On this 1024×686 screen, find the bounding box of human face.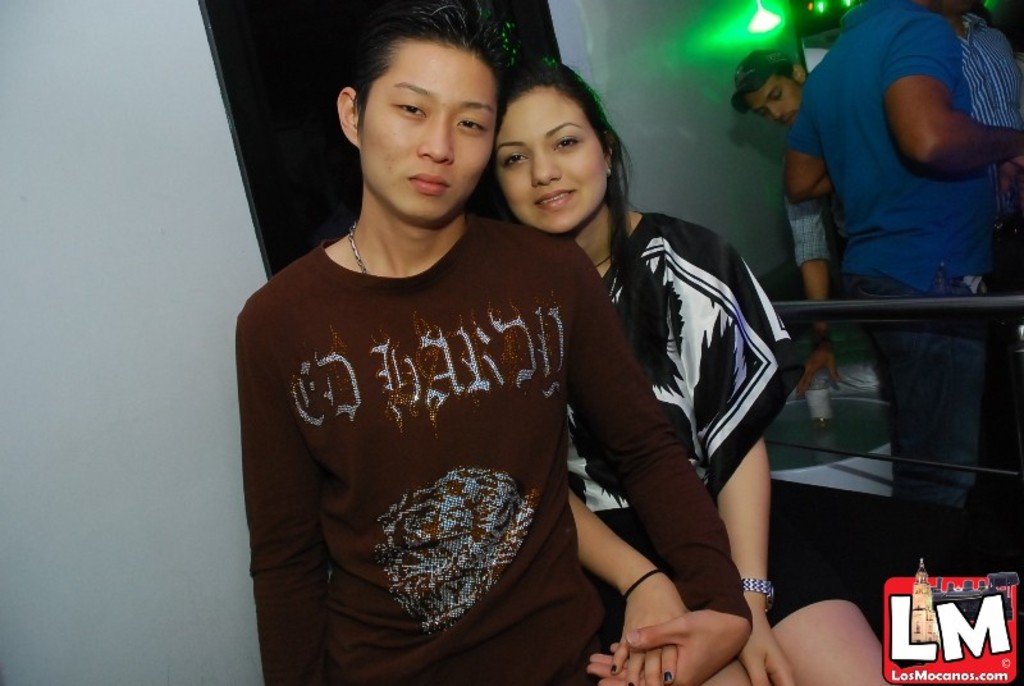
Bounding box: locate(497, 88, 603, 234).
